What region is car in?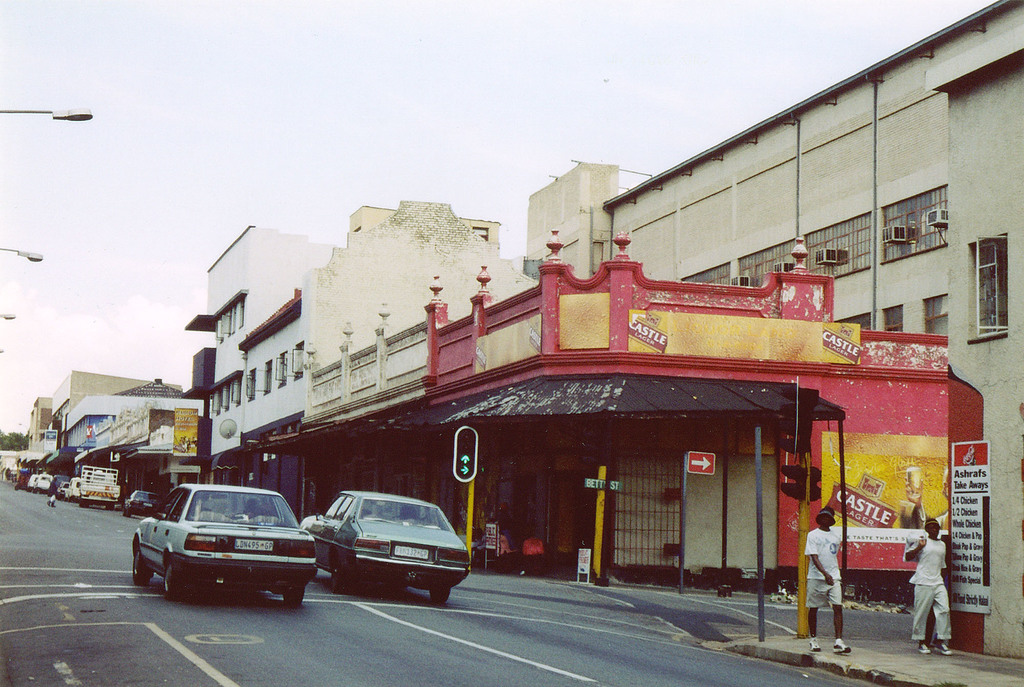
{"left": 121, "top": 488, "right": 161, "bottom": 517}.
